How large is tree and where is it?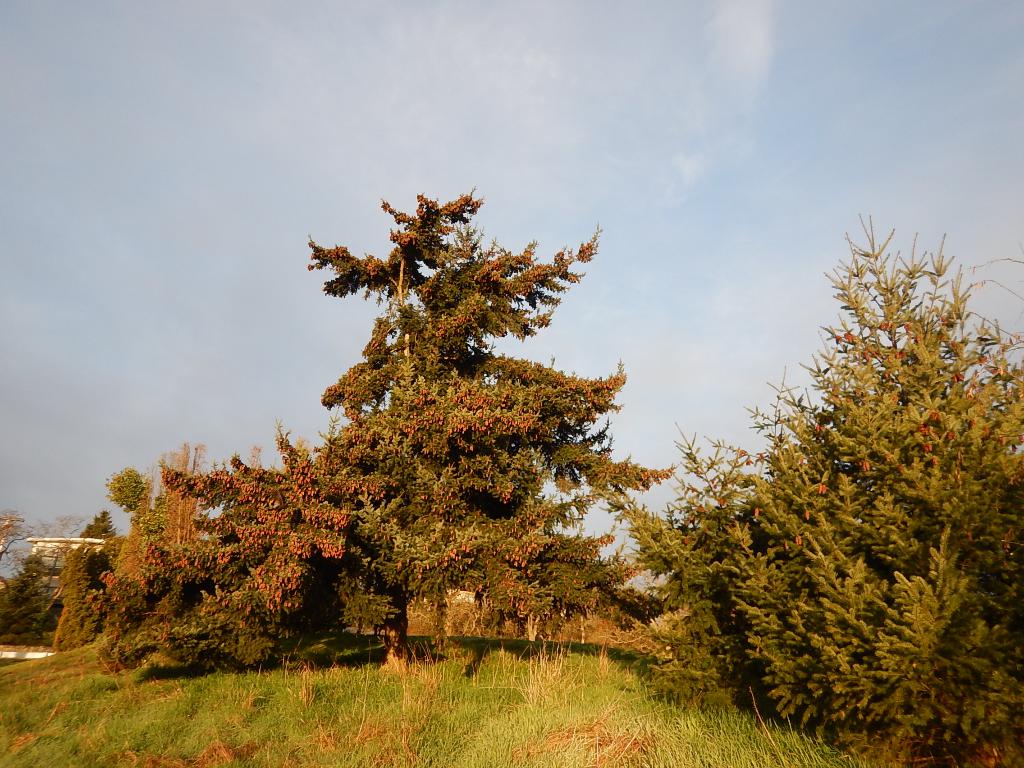
Bounding box: [left=16, top=513, right=70, bottom=535].
